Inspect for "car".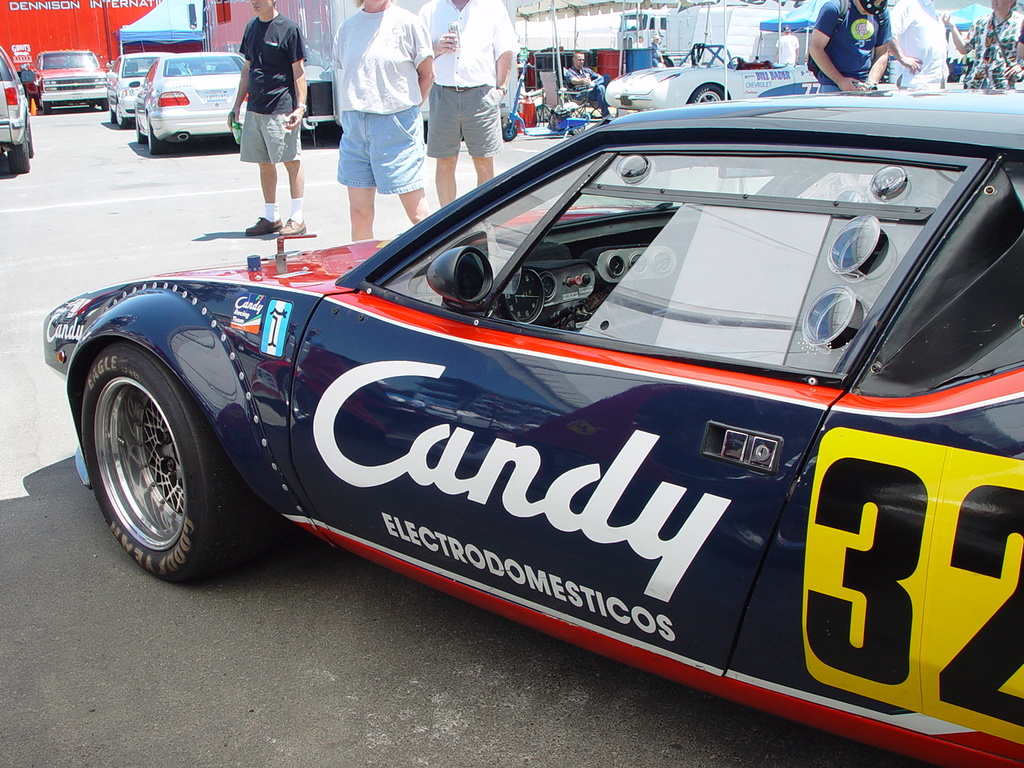
Inspection: 0/46/34/174.
